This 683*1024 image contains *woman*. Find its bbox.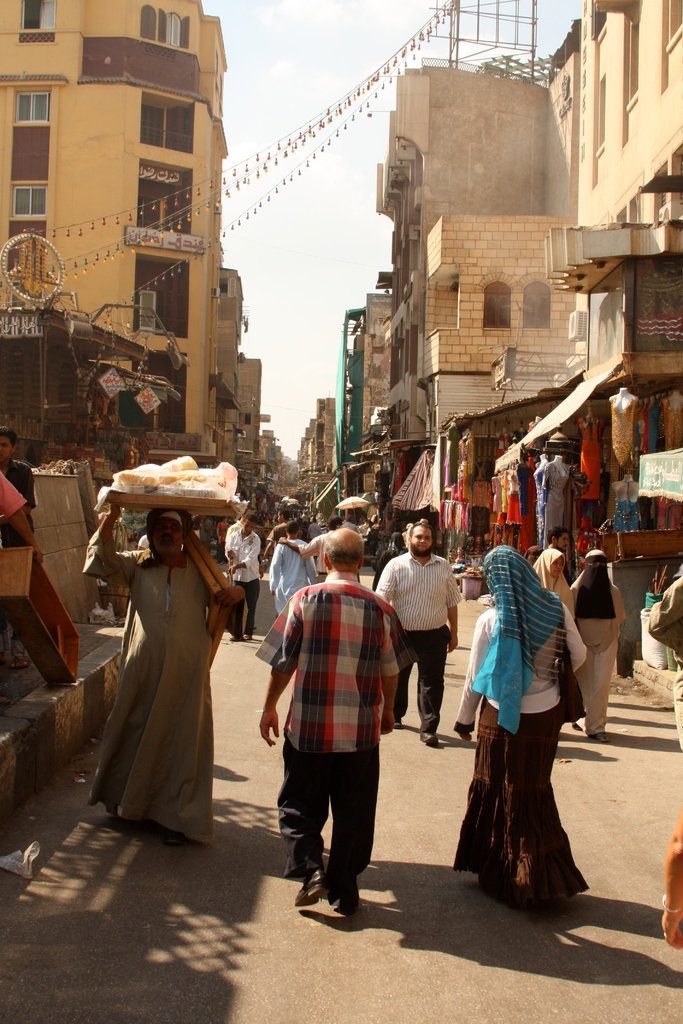
l=567, t=549, r=625, b=742.
